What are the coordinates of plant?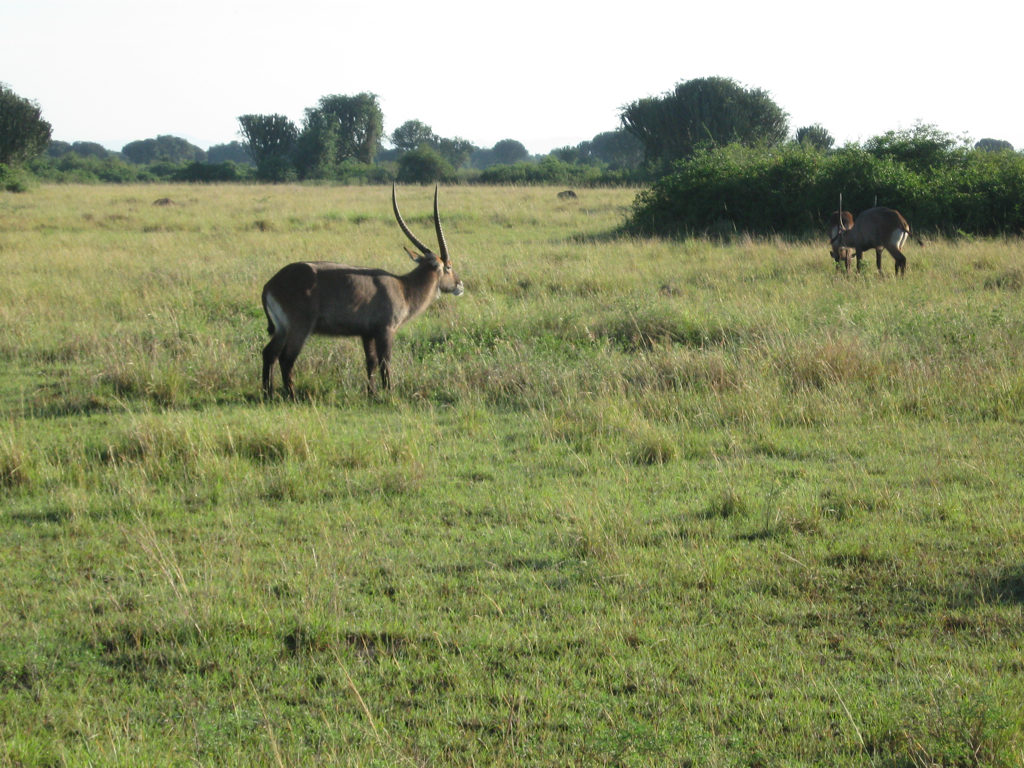
box(816, 136, 946, 229).
